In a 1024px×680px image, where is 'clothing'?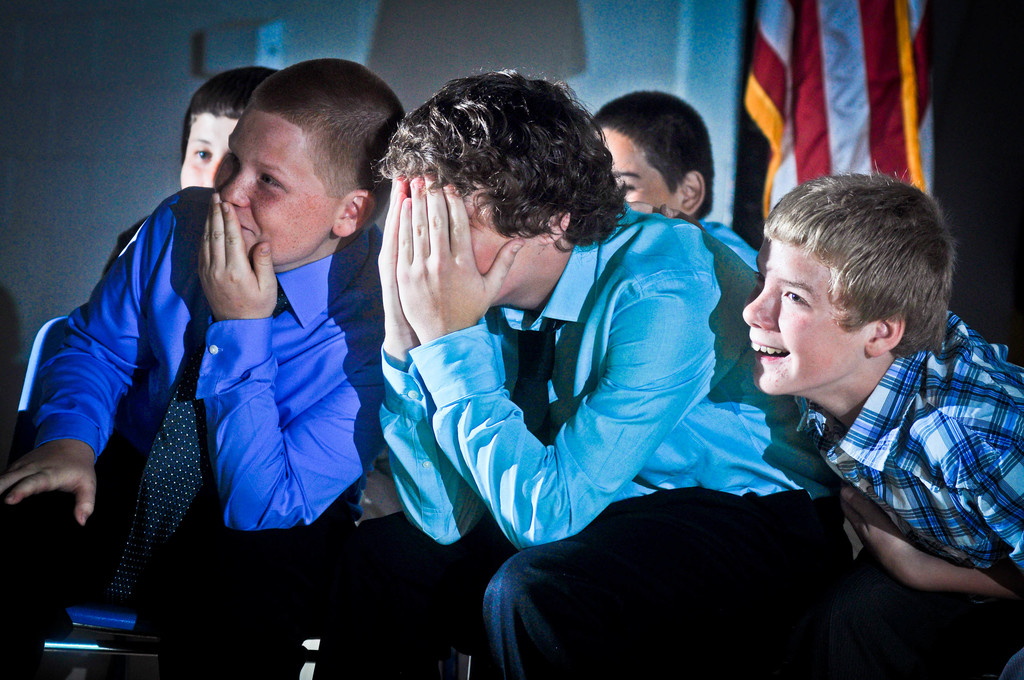
{"left": 785, "top": 292, "right": 1023, "bottom": 679}.
